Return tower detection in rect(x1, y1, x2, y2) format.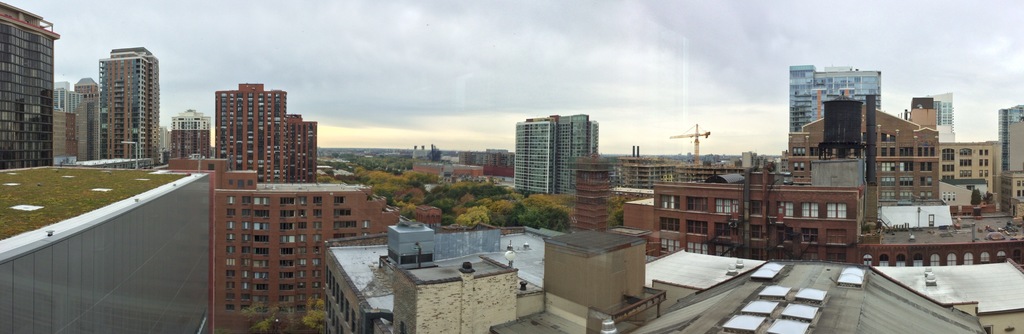
rect(915, 84, 963, 137).
